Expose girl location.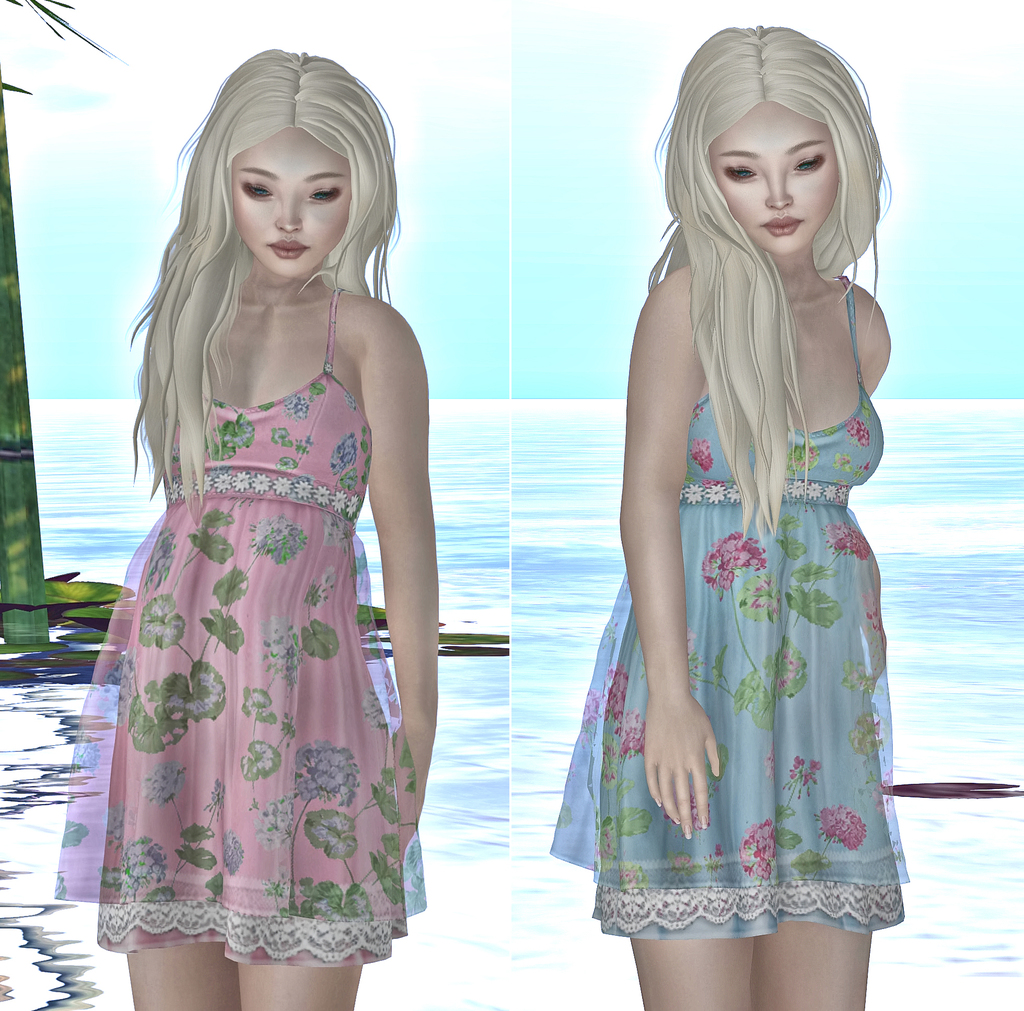
Exposed at box=[547, 25, 913, 1010].
